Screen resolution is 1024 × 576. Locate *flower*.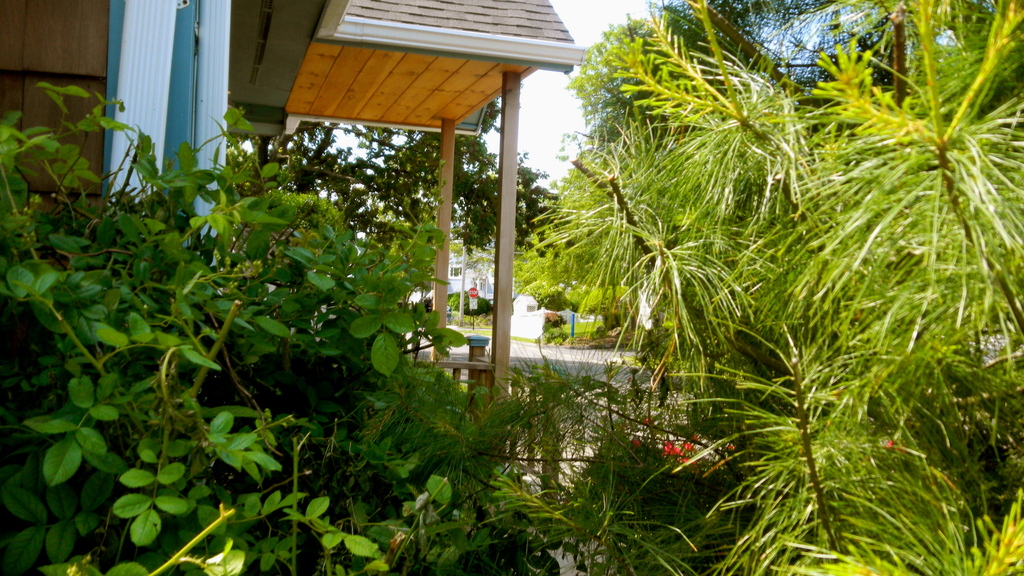
<region>643, 416, 652, 426</region>.
